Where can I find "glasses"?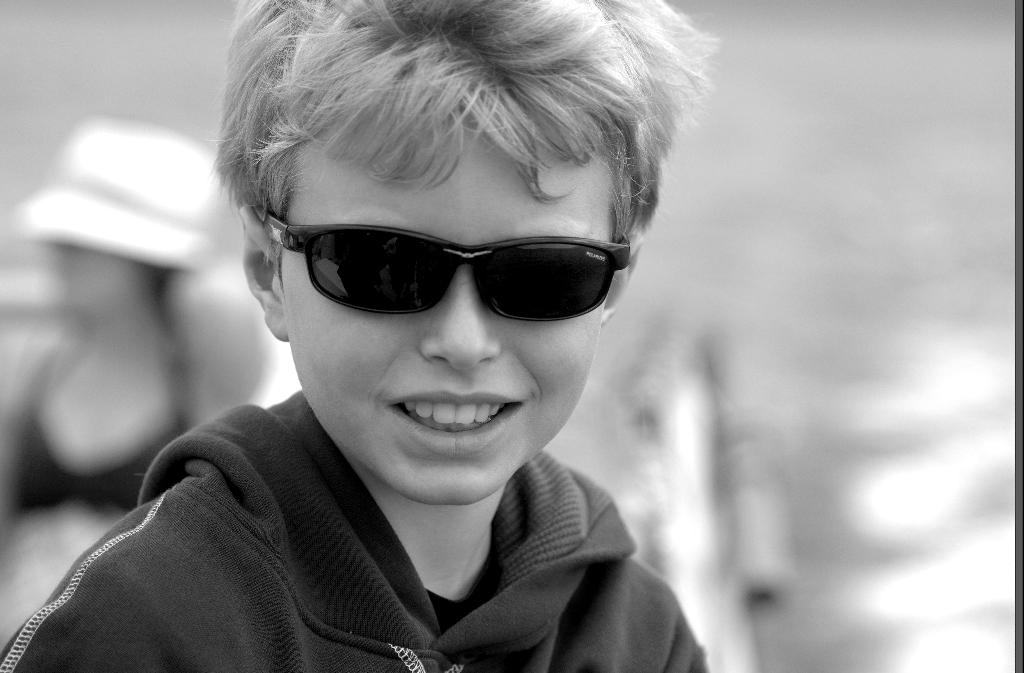
You can find it at [239, 182, 663, 326].
